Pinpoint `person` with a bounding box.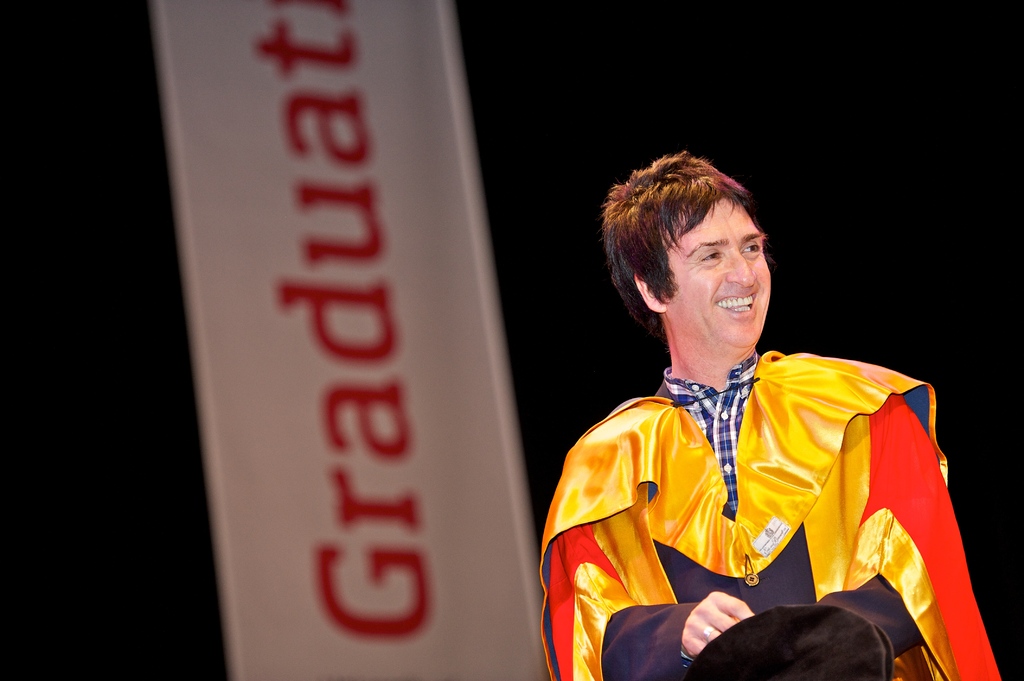
<bbox>510, 161, 988, 680</bbox>.
